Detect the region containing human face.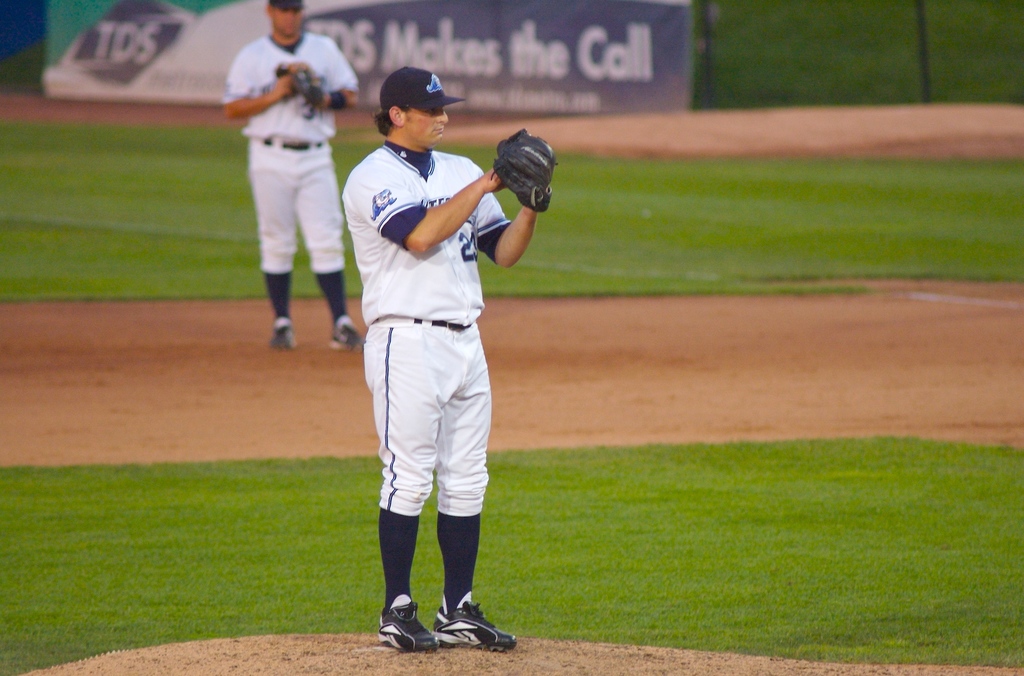
<box>403,108,449,146</box>.
